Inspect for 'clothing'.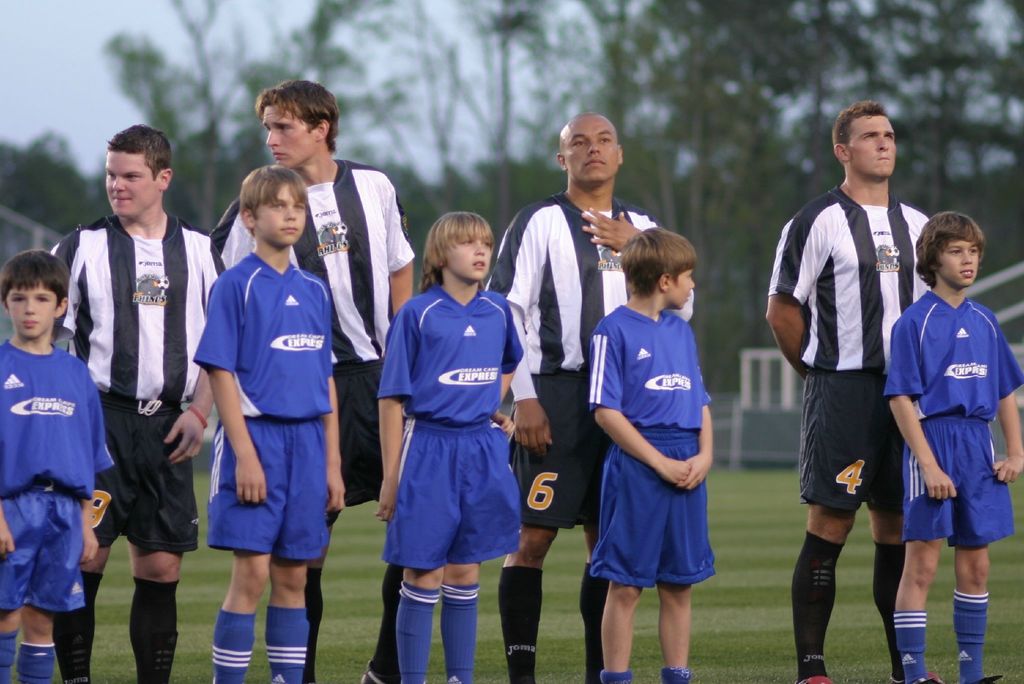
Inspection: <box>767,186,929,372</box>.
